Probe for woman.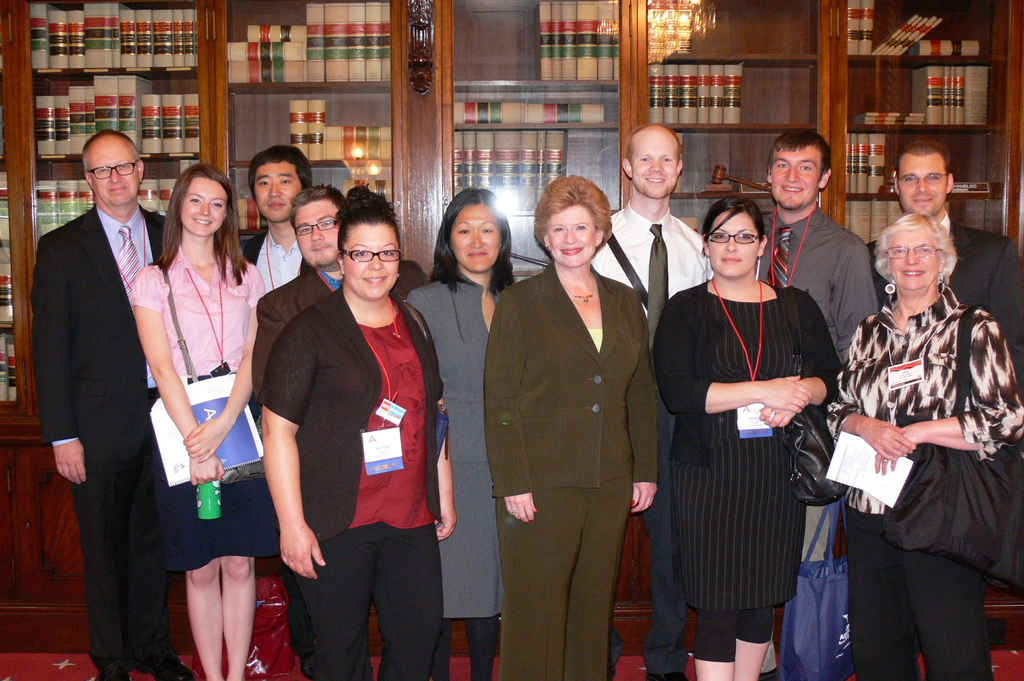
Probe result: bbox=(257, 188, 456, 680).
